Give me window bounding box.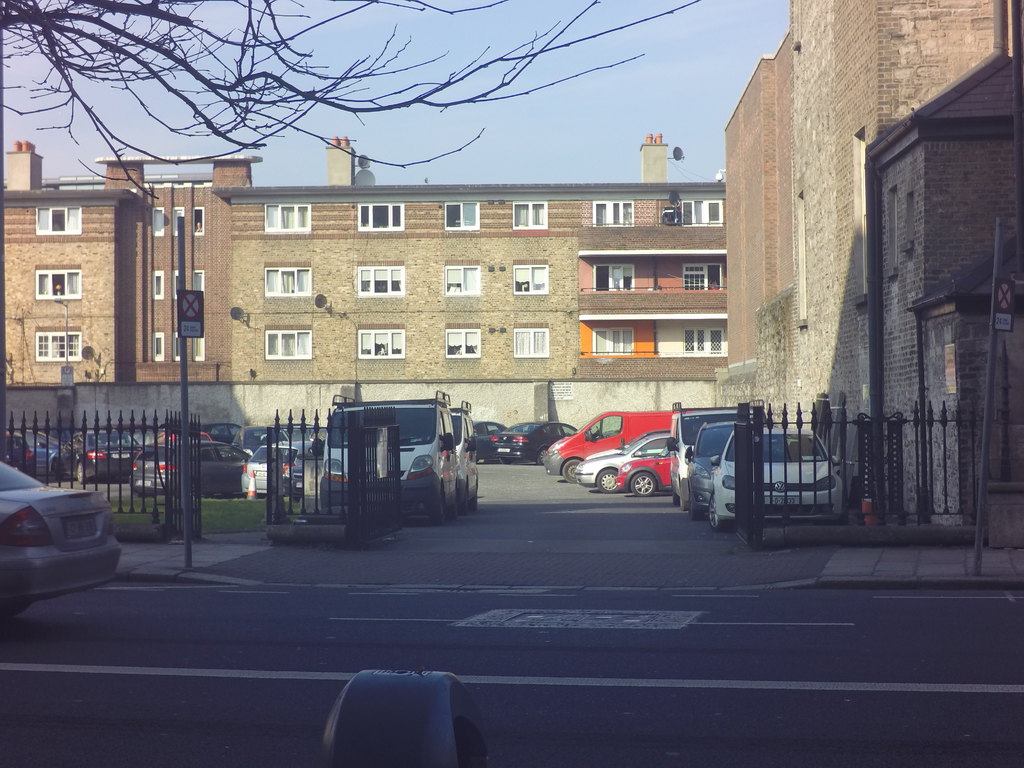
rect(685, 265, 725, 292).
